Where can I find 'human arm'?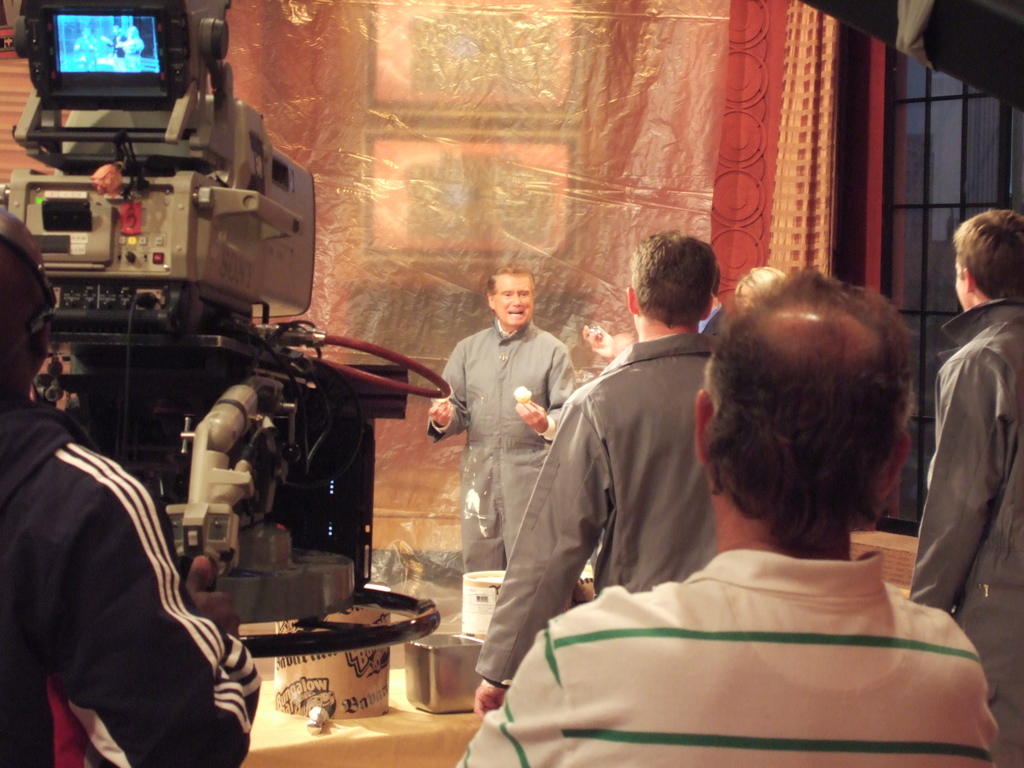
You can find it at detection(901, 348, 1012, 615).
